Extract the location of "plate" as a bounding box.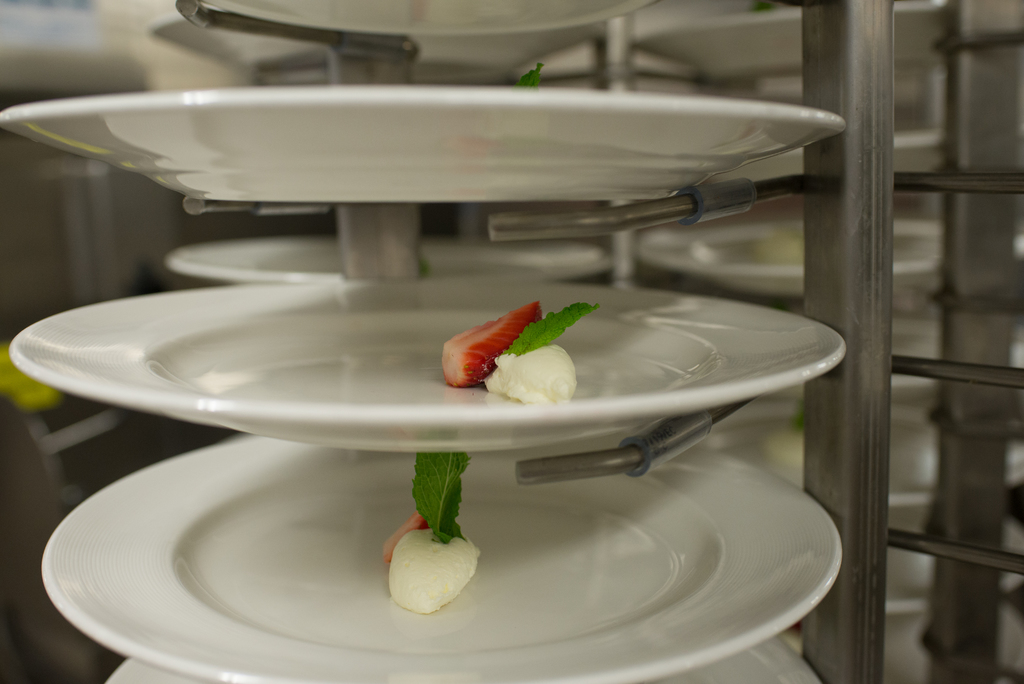
select_region(703, 418, 1023, 514).
